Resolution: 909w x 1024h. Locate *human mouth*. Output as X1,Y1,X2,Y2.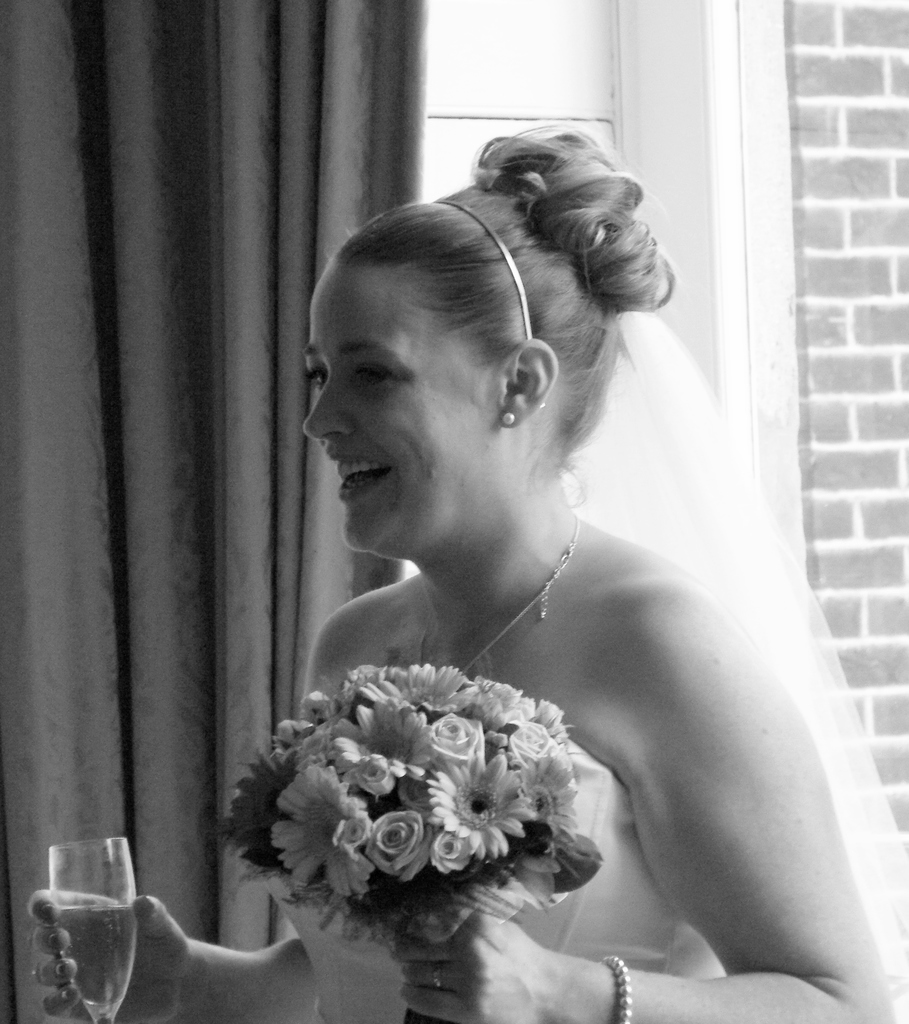
324,440,400,506.
